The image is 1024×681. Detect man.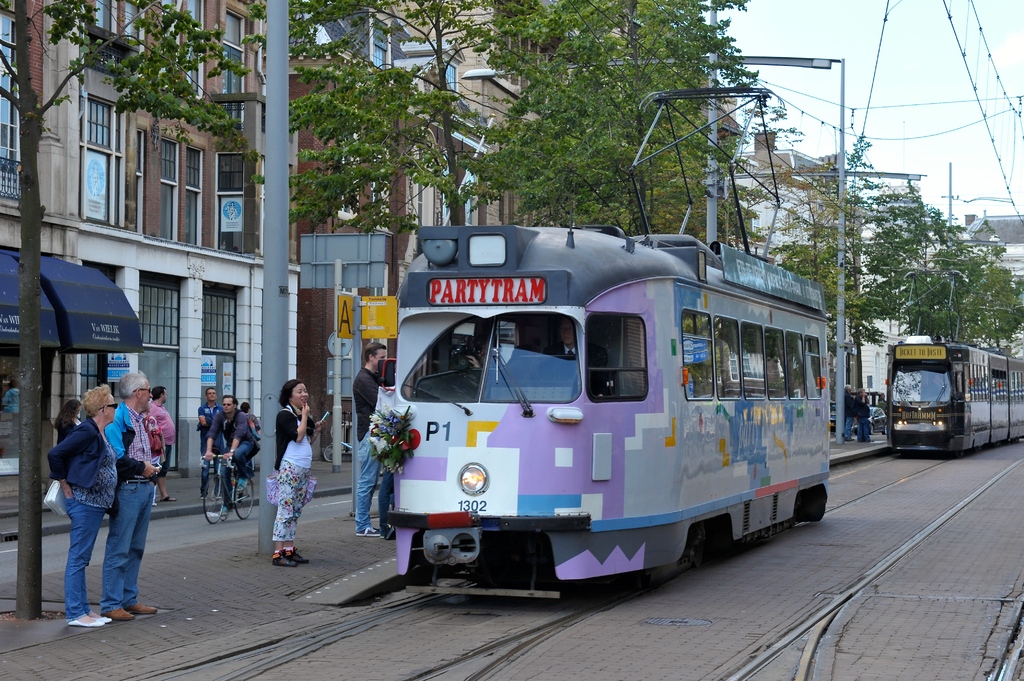
Detection: [left=143, top=387, right=177, bottom=502].
